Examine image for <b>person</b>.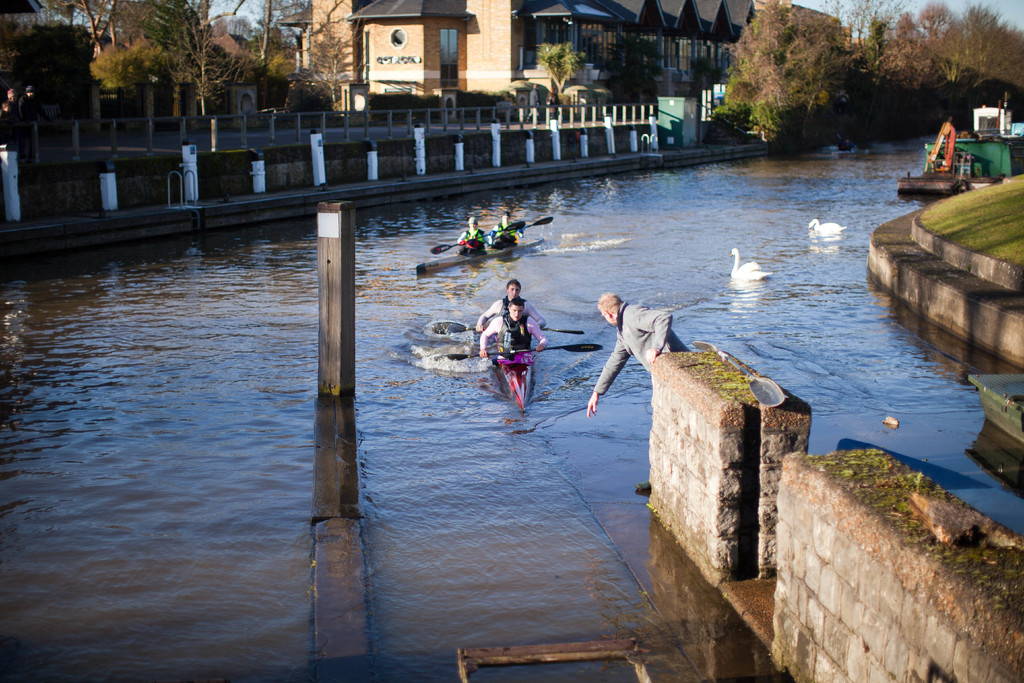
Examination result: box(595, 279, 682, 432).
